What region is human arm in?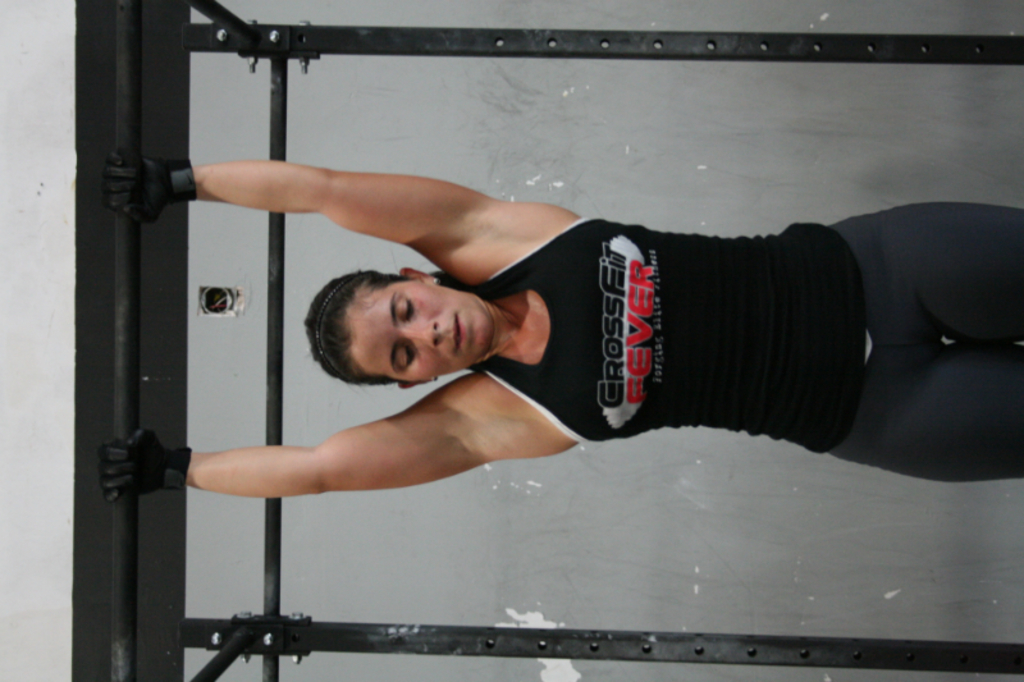
(93,137,580,293).
